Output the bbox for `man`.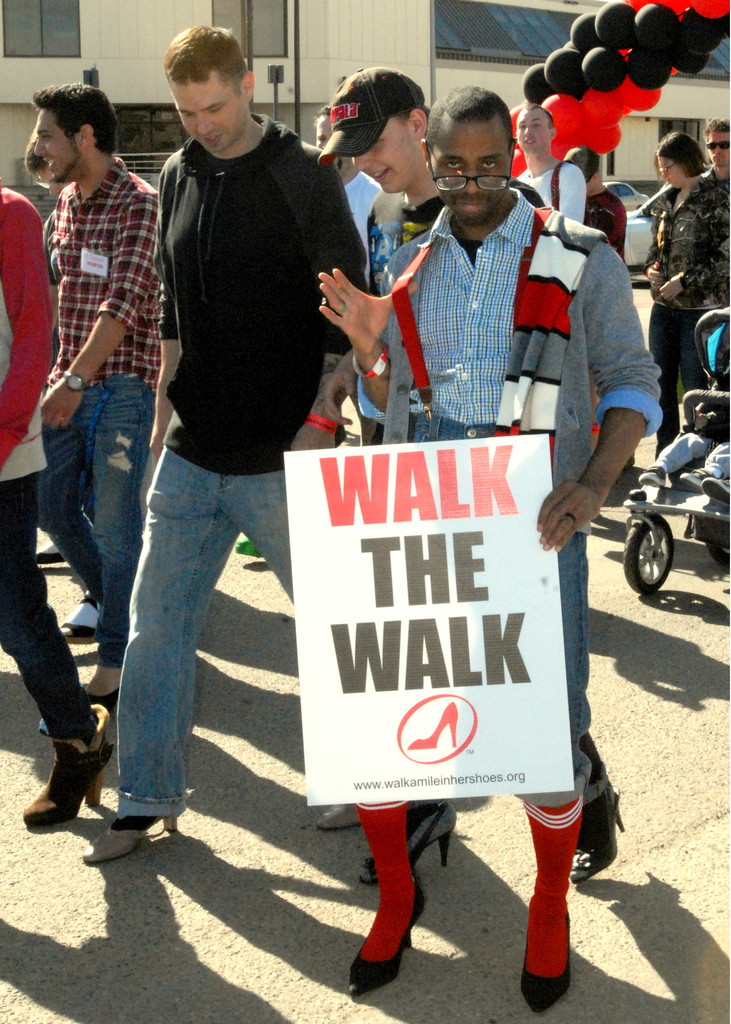
[517, 103, 588, 230].
